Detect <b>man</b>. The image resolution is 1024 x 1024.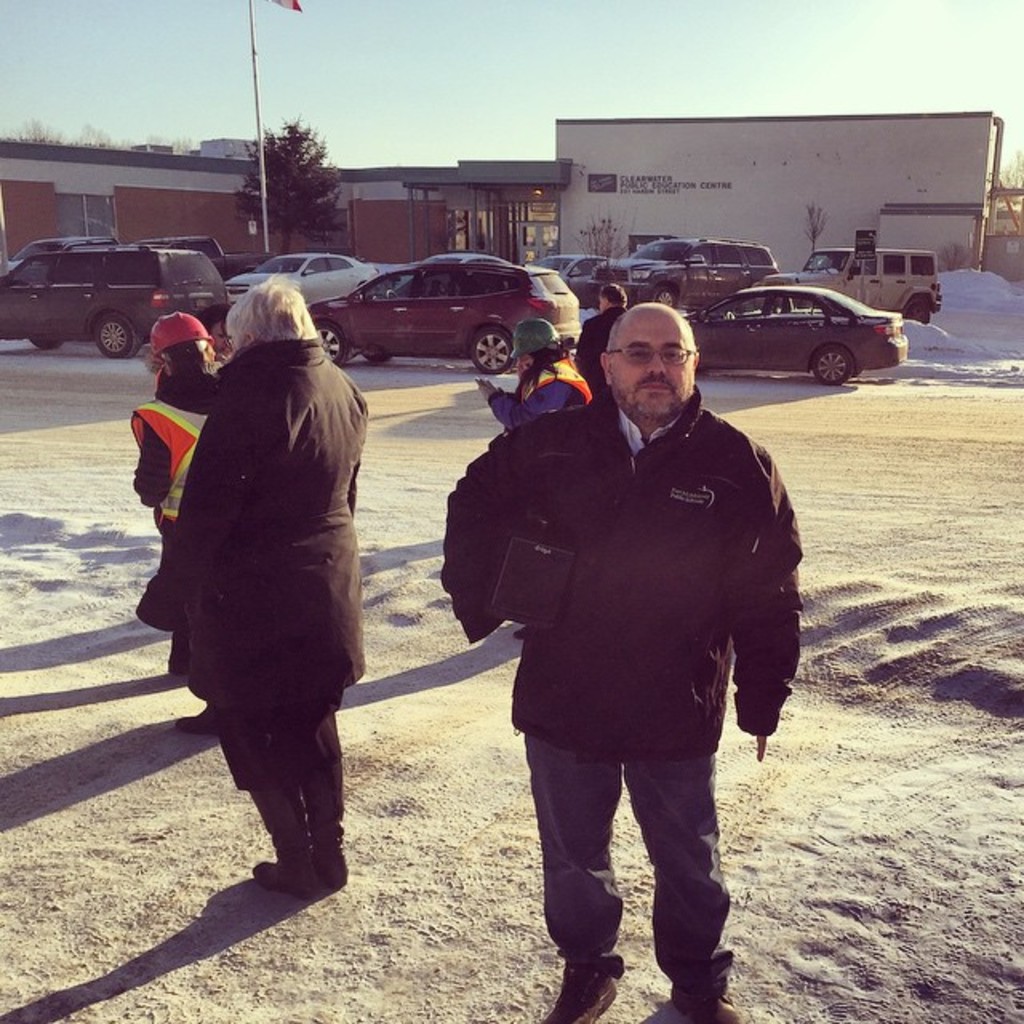
429,294,808,1022.
